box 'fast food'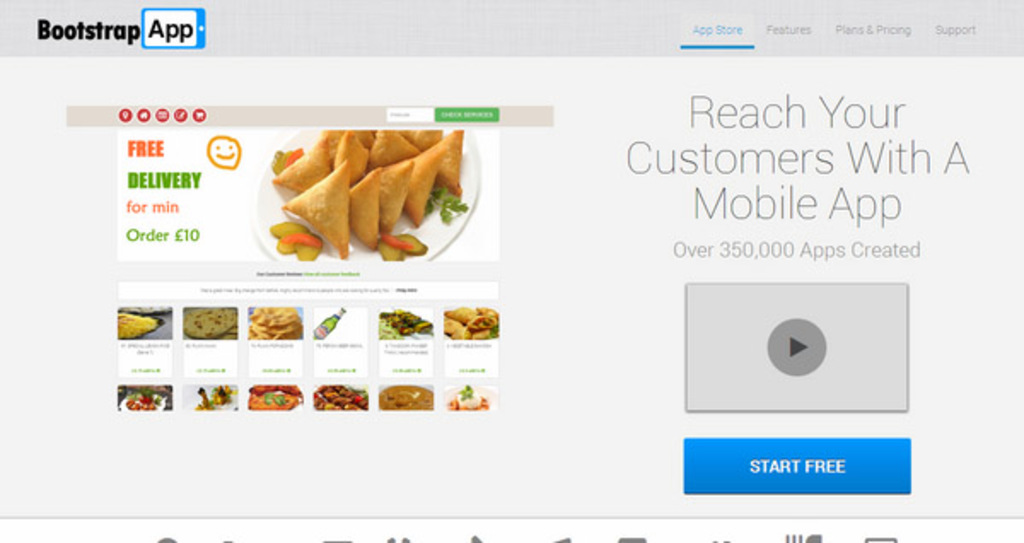
242, 384, 299, 410
